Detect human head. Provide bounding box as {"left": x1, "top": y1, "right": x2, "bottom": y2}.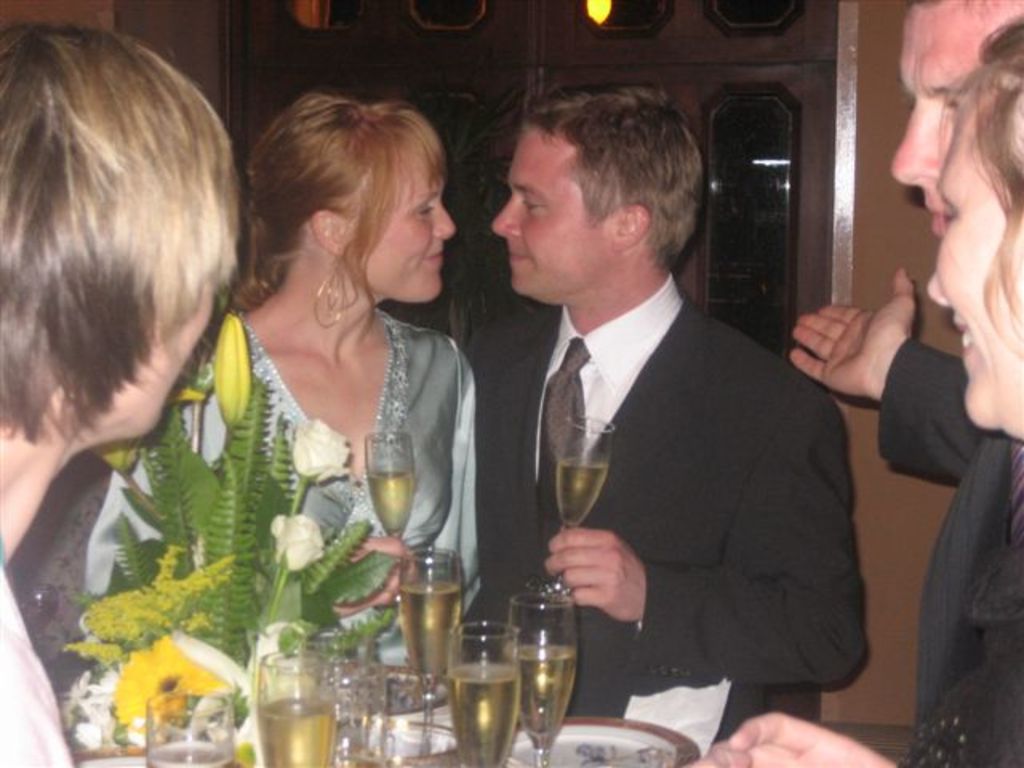
{"left": 3, "top": 21, "right": 245, "bottom": 509}.
